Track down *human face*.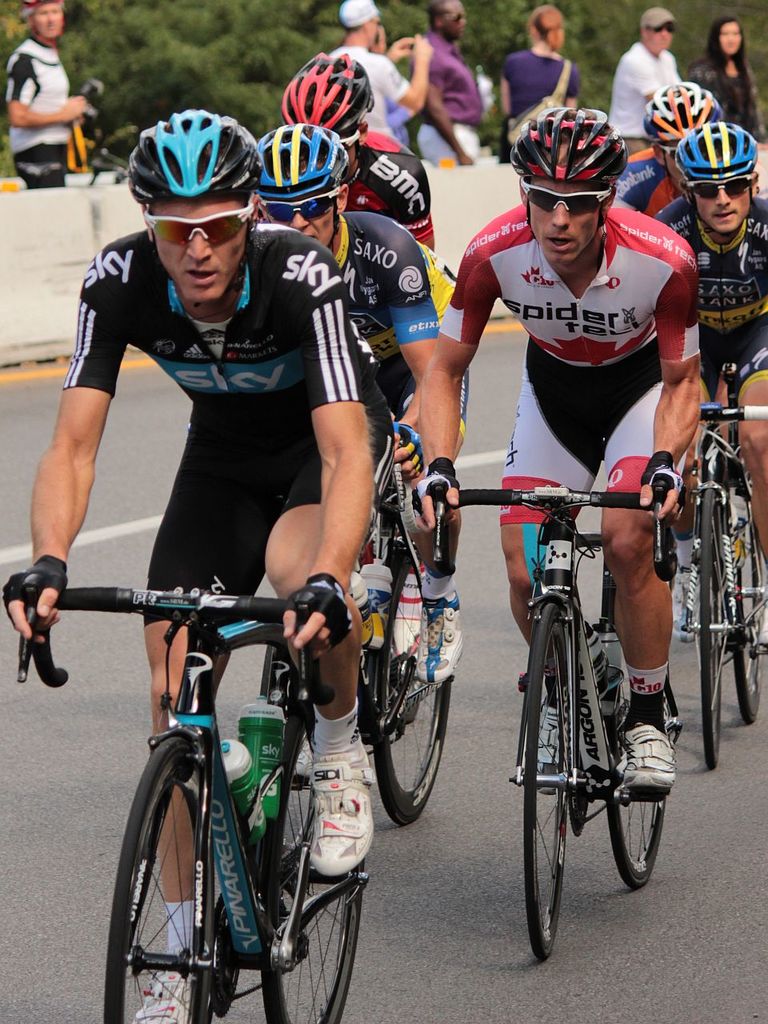
Tracked to box=[719, 18, 744, 56].
